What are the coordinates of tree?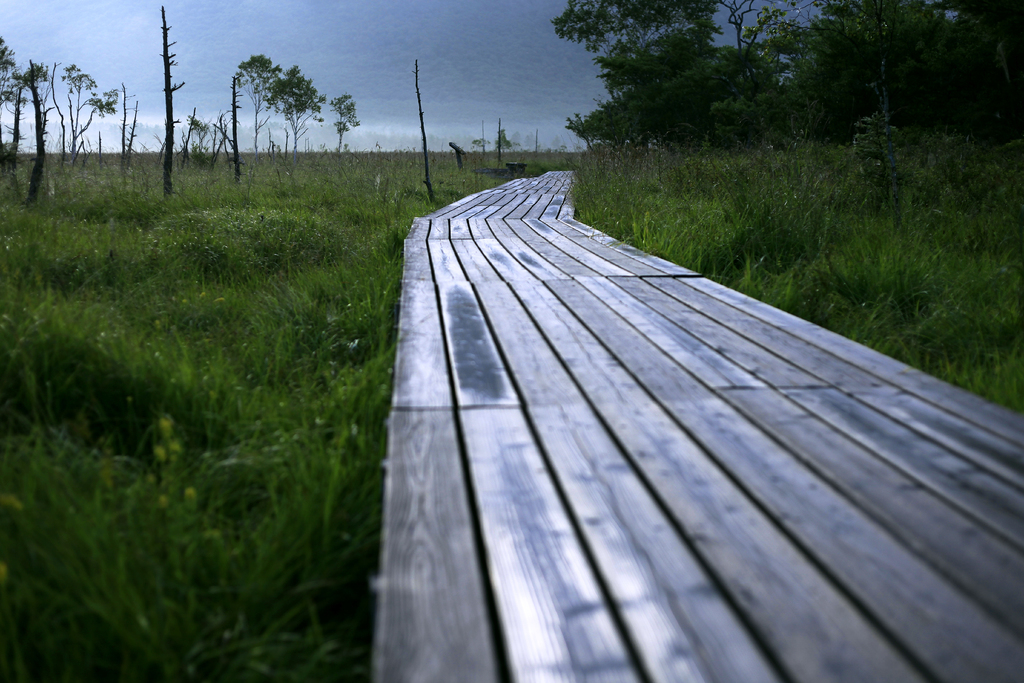
detection(319, 92, 360, 152).
